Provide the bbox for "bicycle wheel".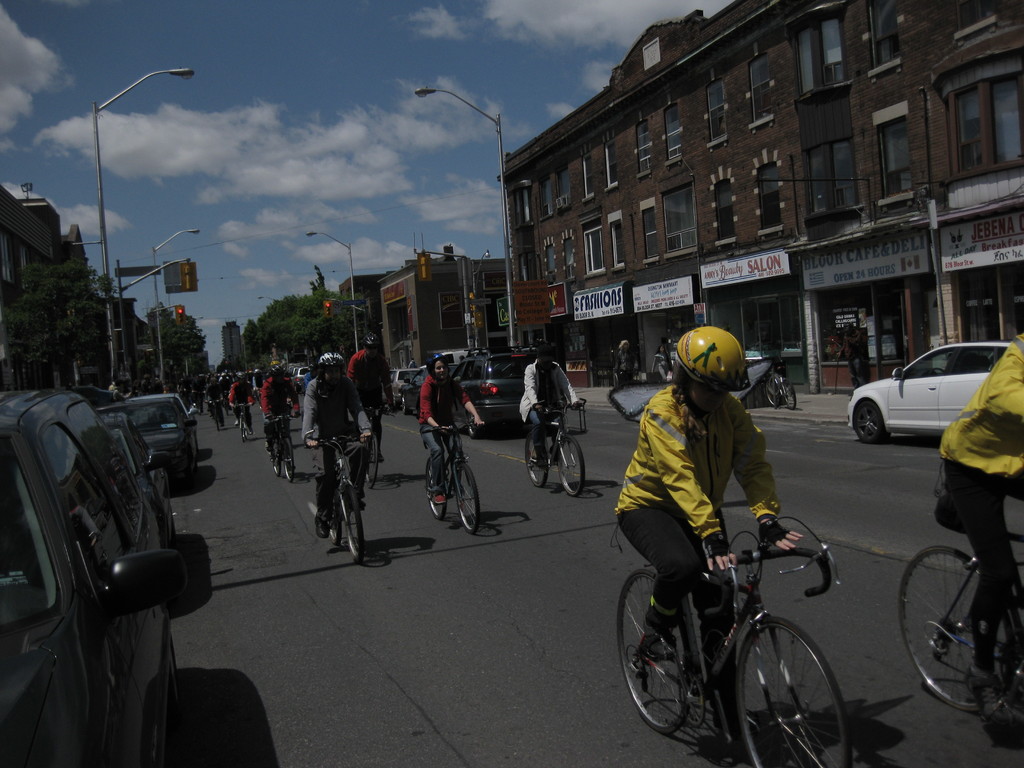
crop(366, 436, 381, 495).
